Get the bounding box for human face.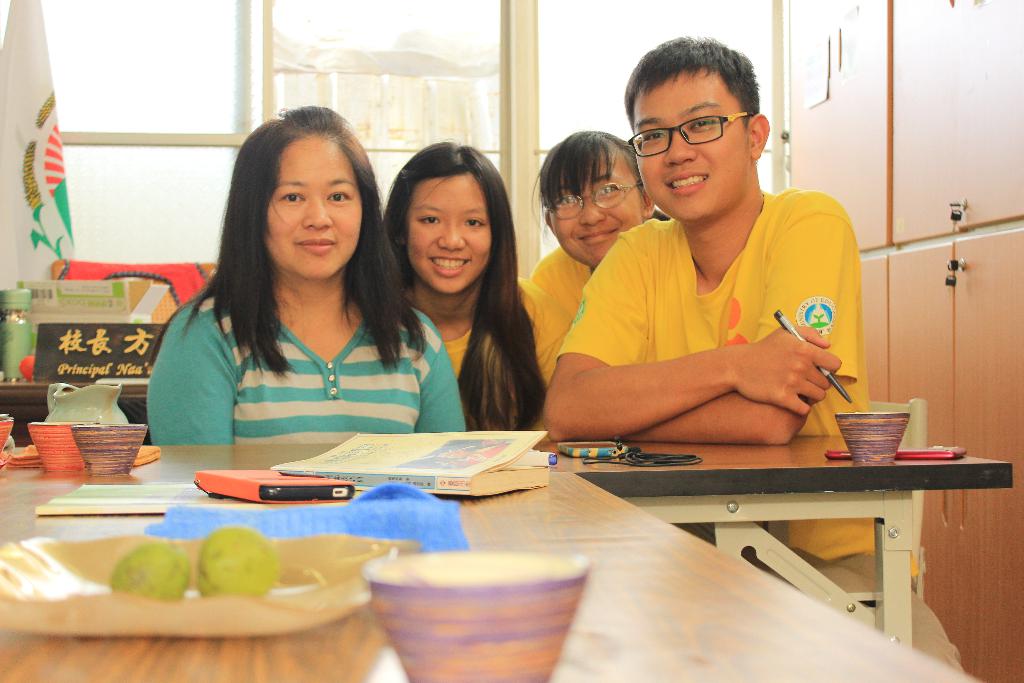
bbox(407, 175, 491, 298).
